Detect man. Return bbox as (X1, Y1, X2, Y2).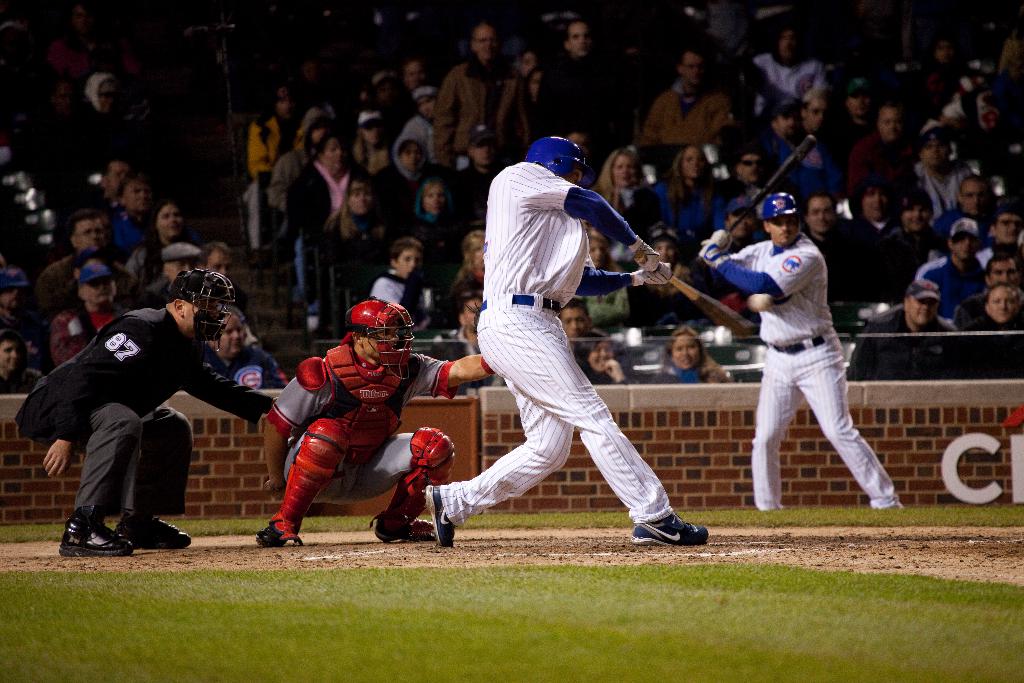
(797, 81, 848, 198).
